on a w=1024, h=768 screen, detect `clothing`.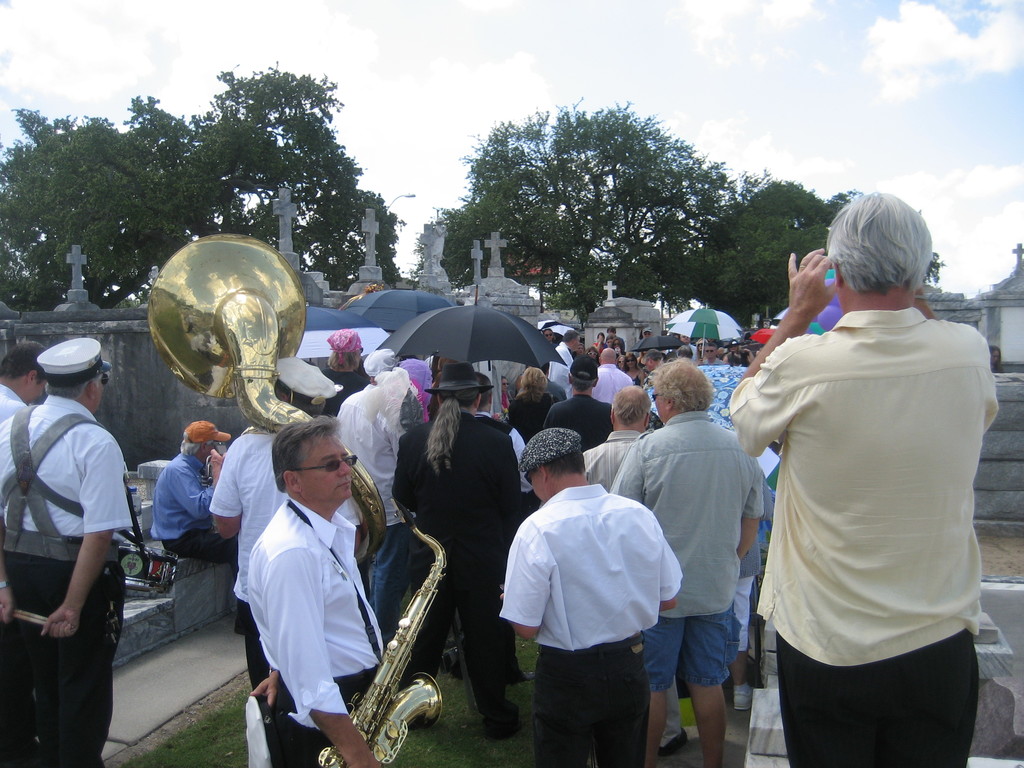
x1=547, y1=394, x2=609, y2=443.
